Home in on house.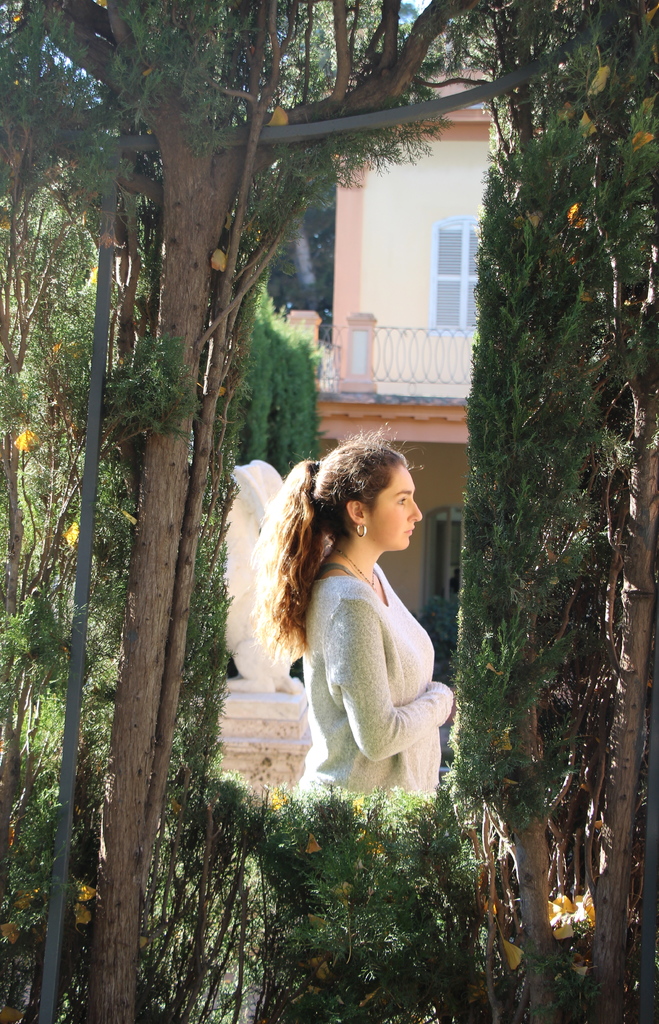
Homed in at {"x1": 315, "y1": 50, "x2": 624, "y2": 476}.
